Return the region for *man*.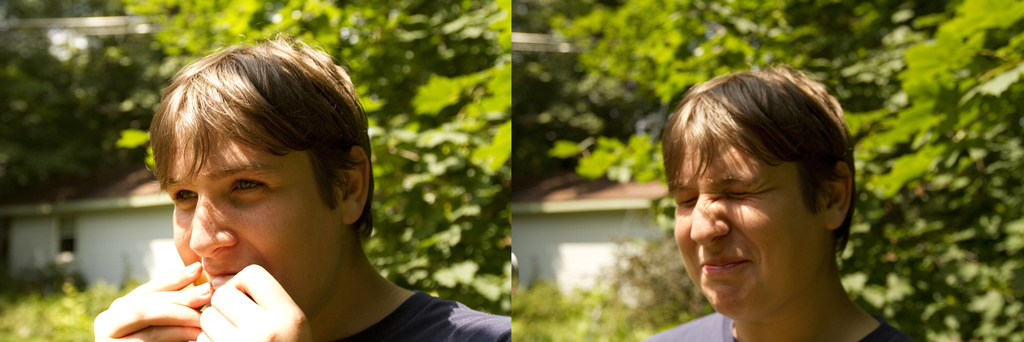
92 30 509 341.
